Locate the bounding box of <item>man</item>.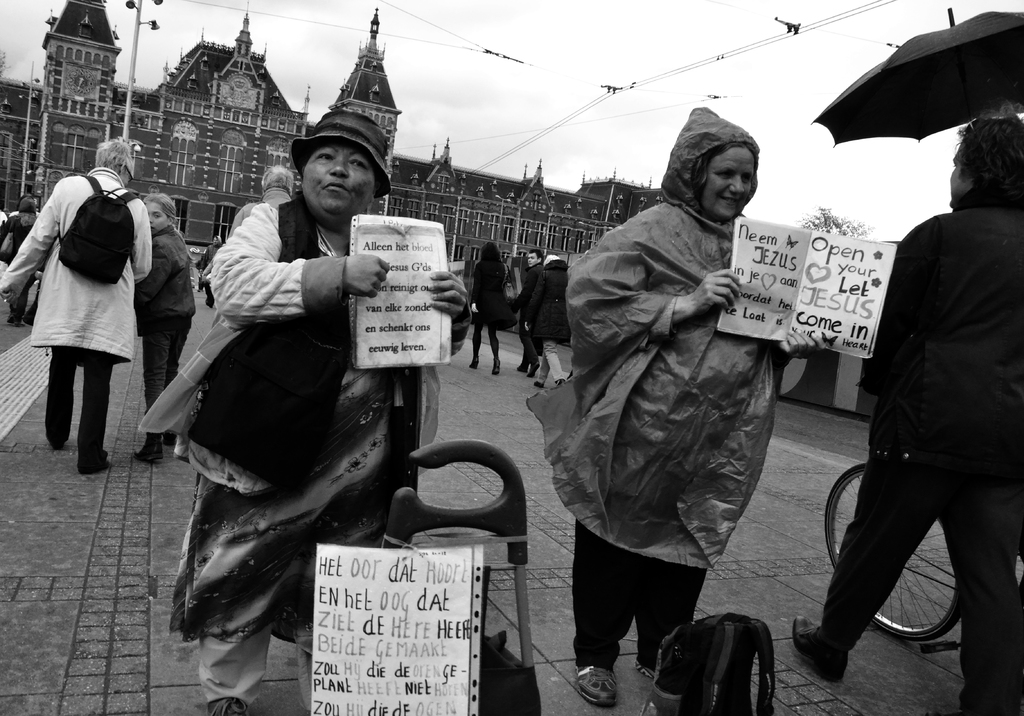
Bounding box: (x1=22, y1=148, x2=184, y2=498).
